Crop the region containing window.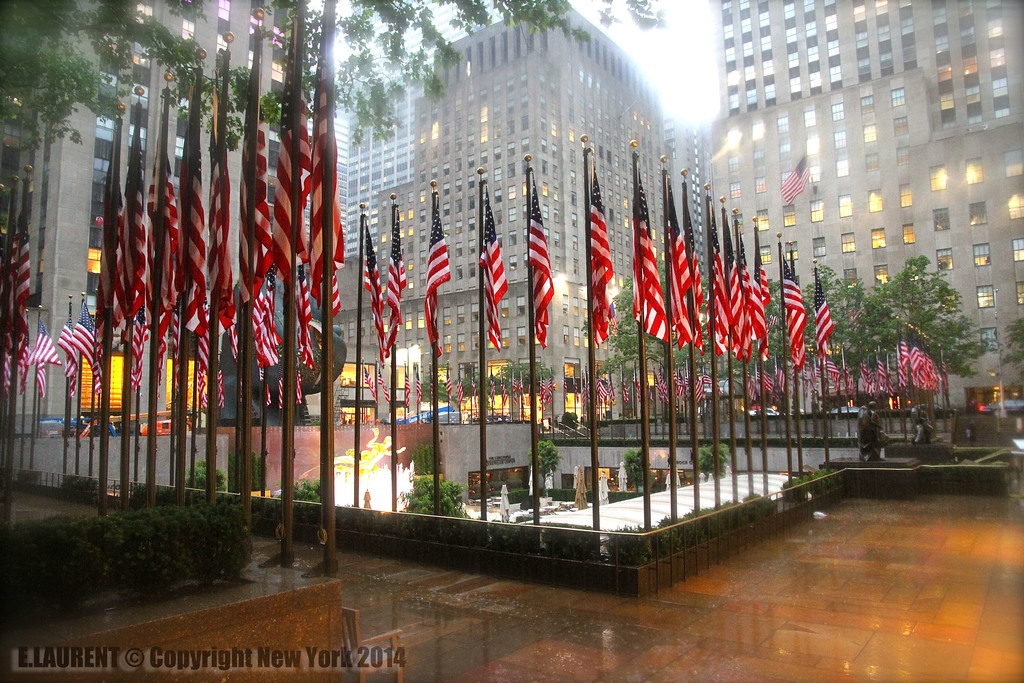
Crop region: {"left": 838, "top": 194, "right": 854, "bottom": 215}.
